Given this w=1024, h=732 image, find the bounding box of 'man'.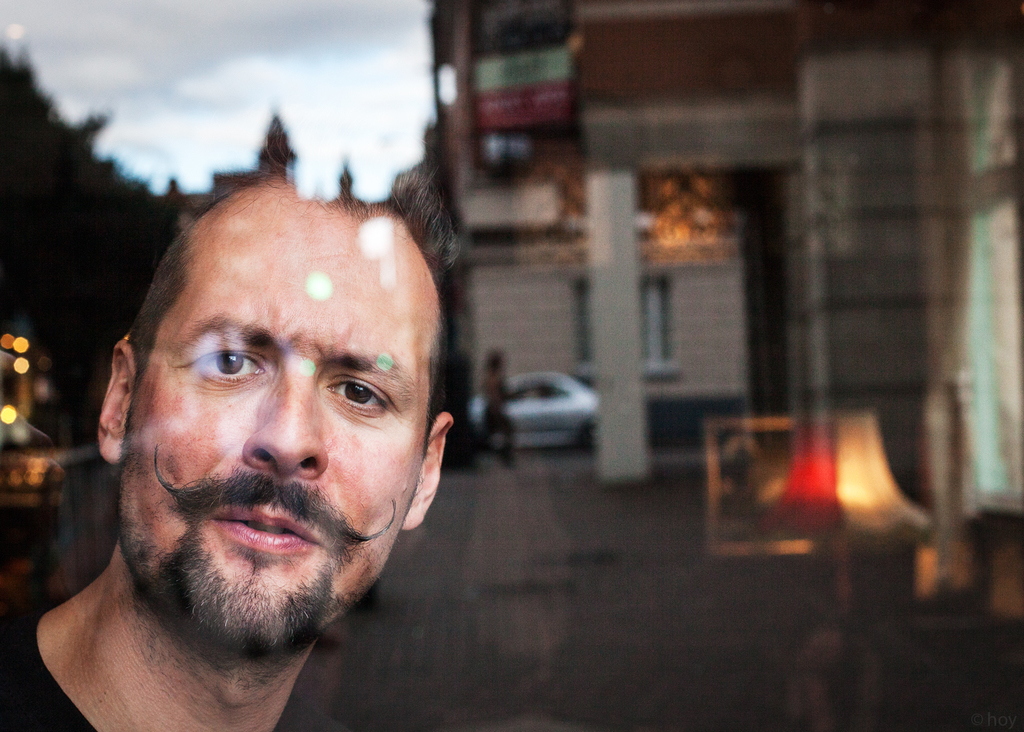
box(0, 124, 462, 731).
